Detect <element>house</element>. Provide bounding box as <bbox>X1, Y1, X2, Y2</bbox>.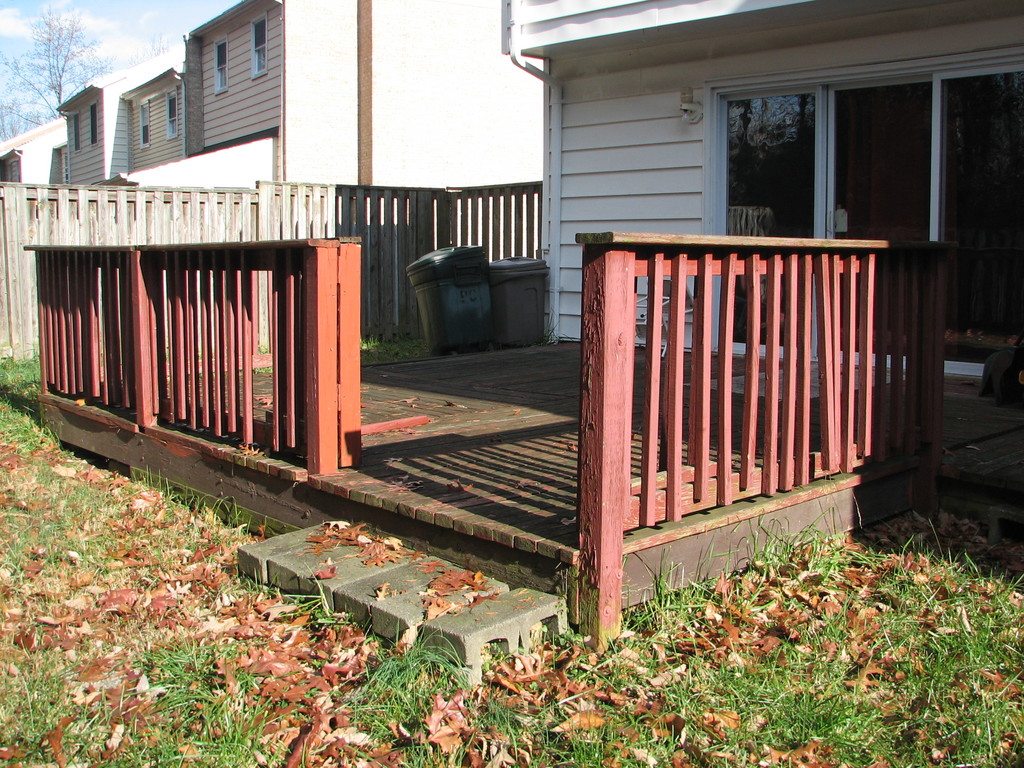
<bbox>503, 0, 1023, 375</bbox>.
